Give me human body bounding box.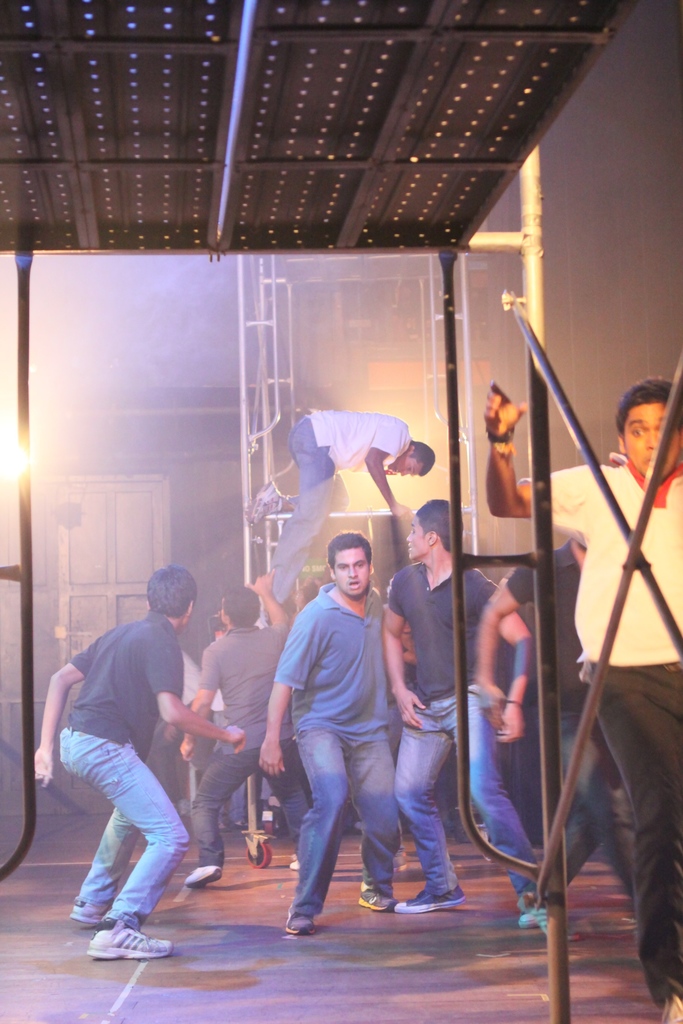
BBox(484, 378, 682, 1023).
